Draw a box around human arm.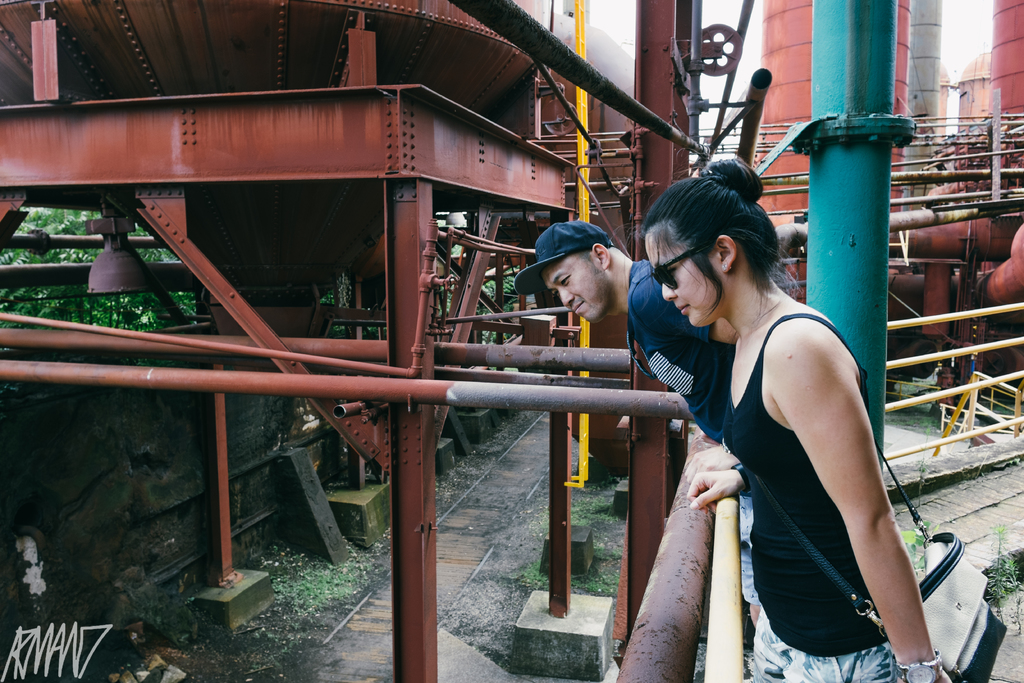
locate(780, 322, 916, 646).
